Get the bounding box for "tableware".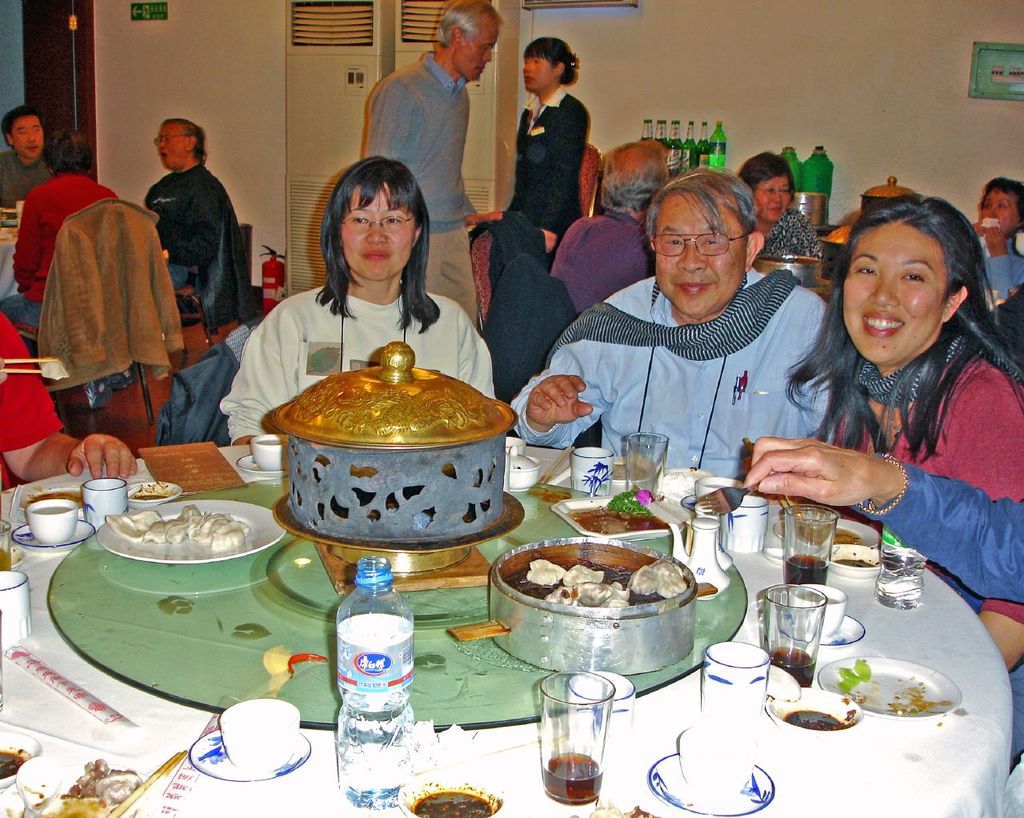
select_region(183, 708, 294, 797).
